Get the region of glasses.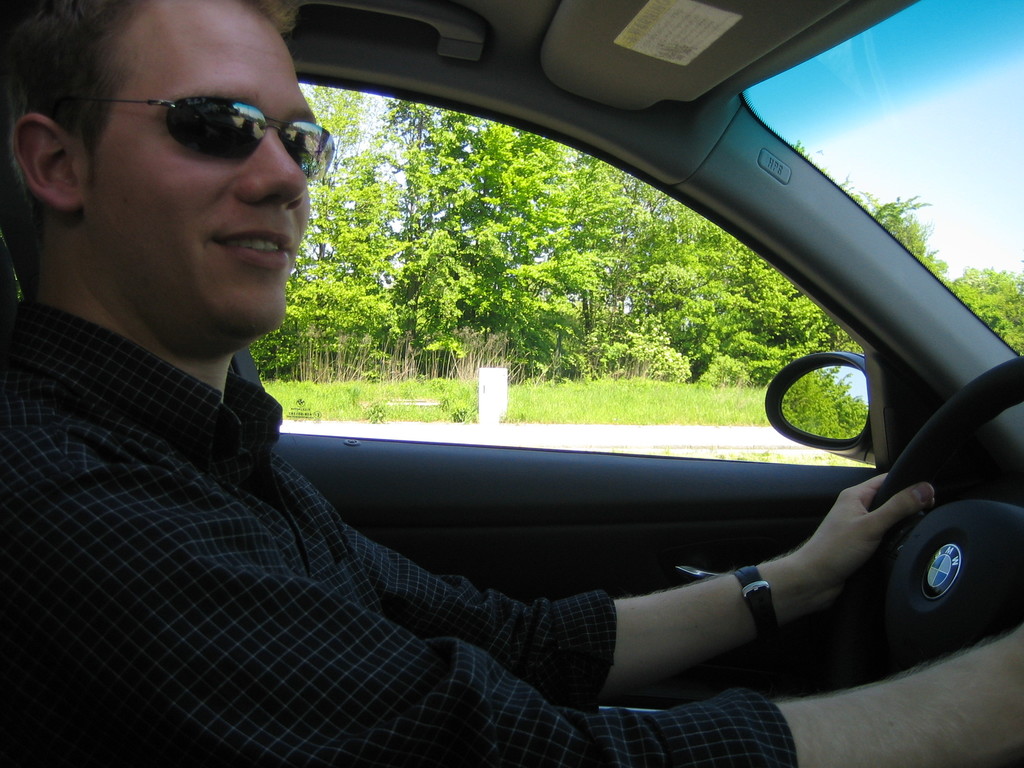
locate(43, 98, 314, 202).
